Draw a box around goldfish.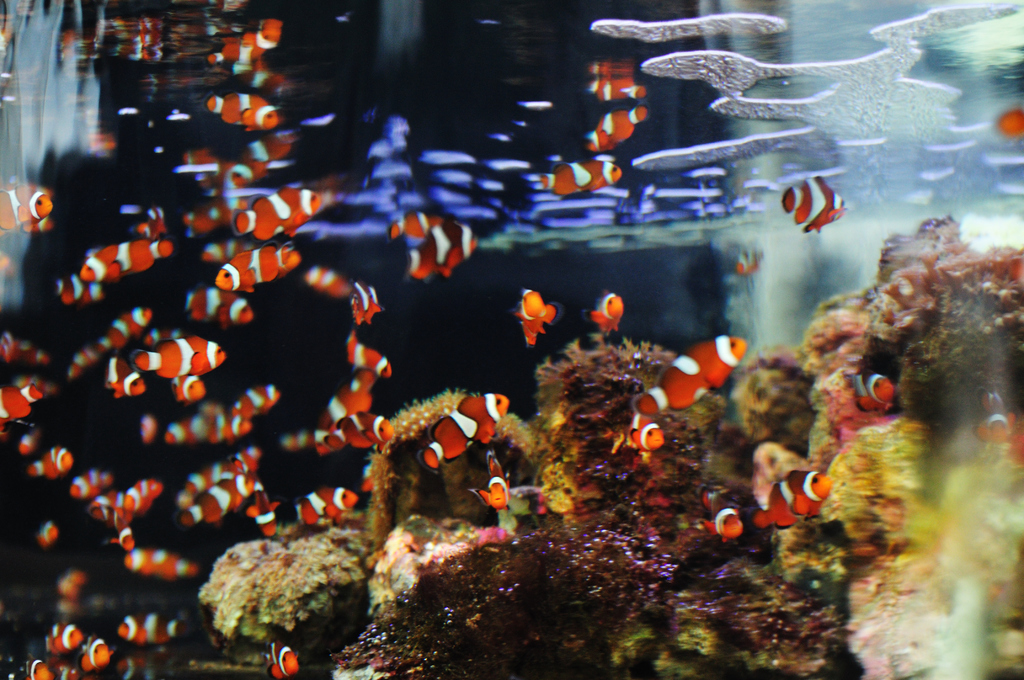
l=664, t=337, r=747, b=391.
